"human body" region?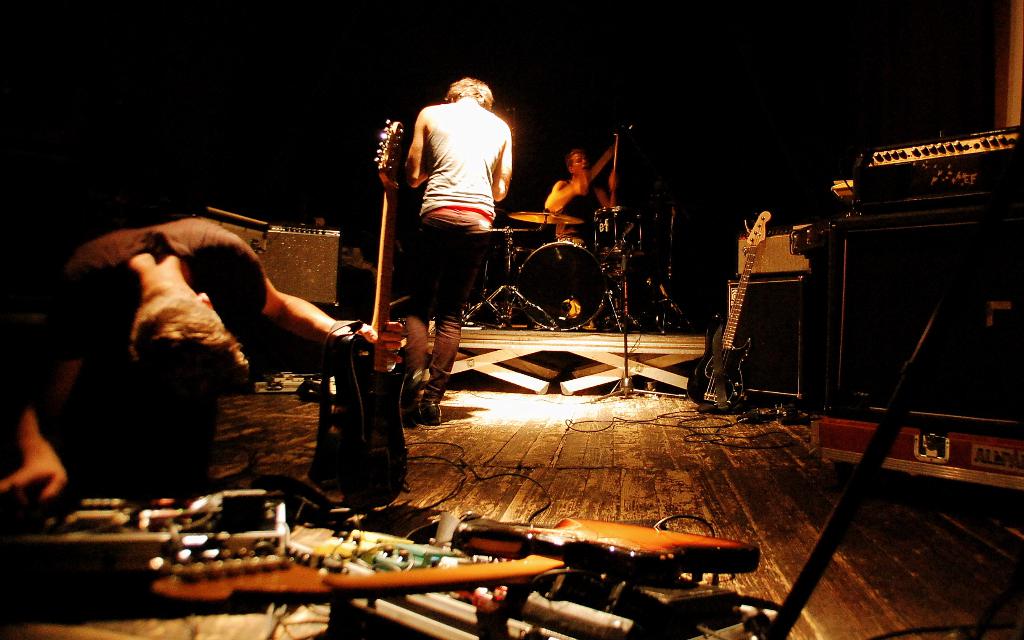
(left=545, top=144, right=618, bottom=329)
